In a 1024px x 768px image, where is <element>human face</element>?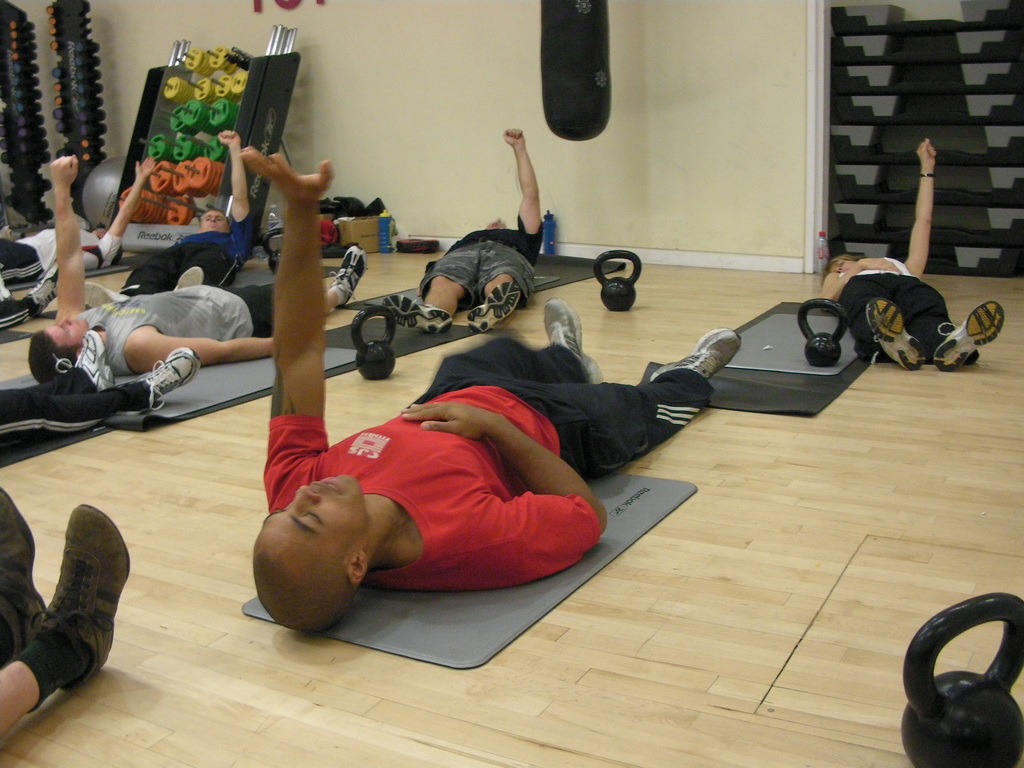
bbox=(45, 311, 92, 352).
